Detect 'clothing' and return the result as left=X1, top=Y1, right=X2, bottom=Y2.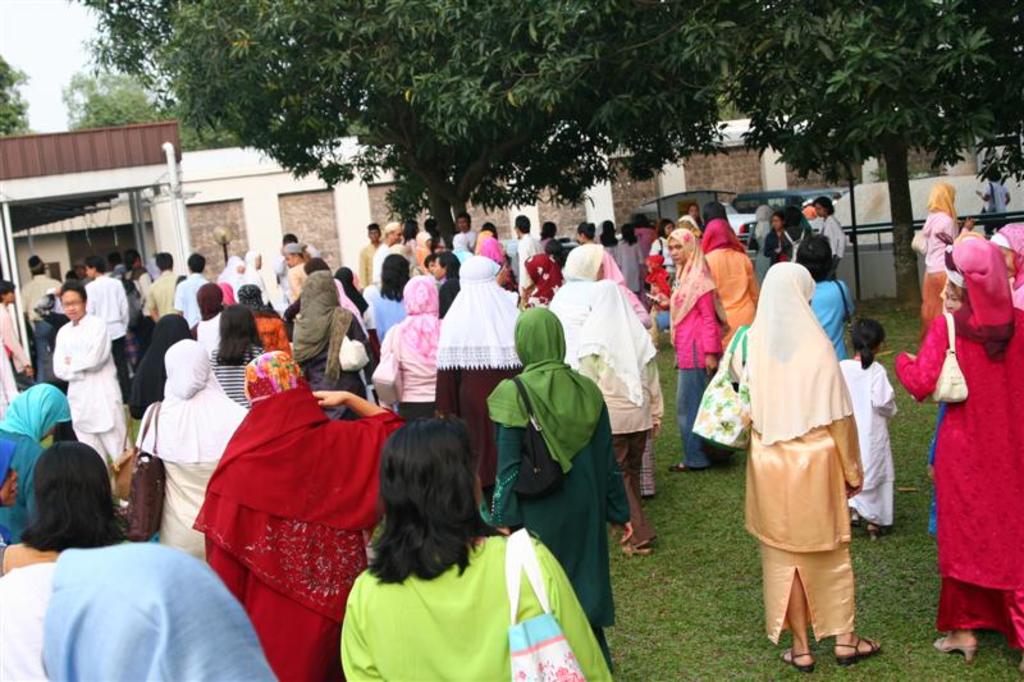
left=376, top=271, right=445, bottom=427.
